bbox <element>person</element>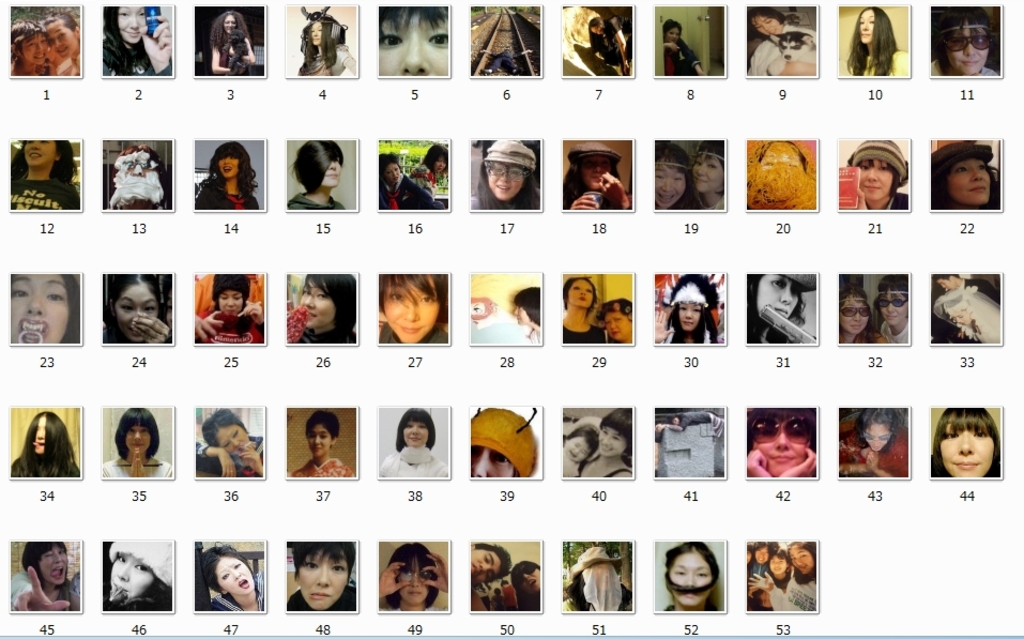
[664, 534, 729, 614]
